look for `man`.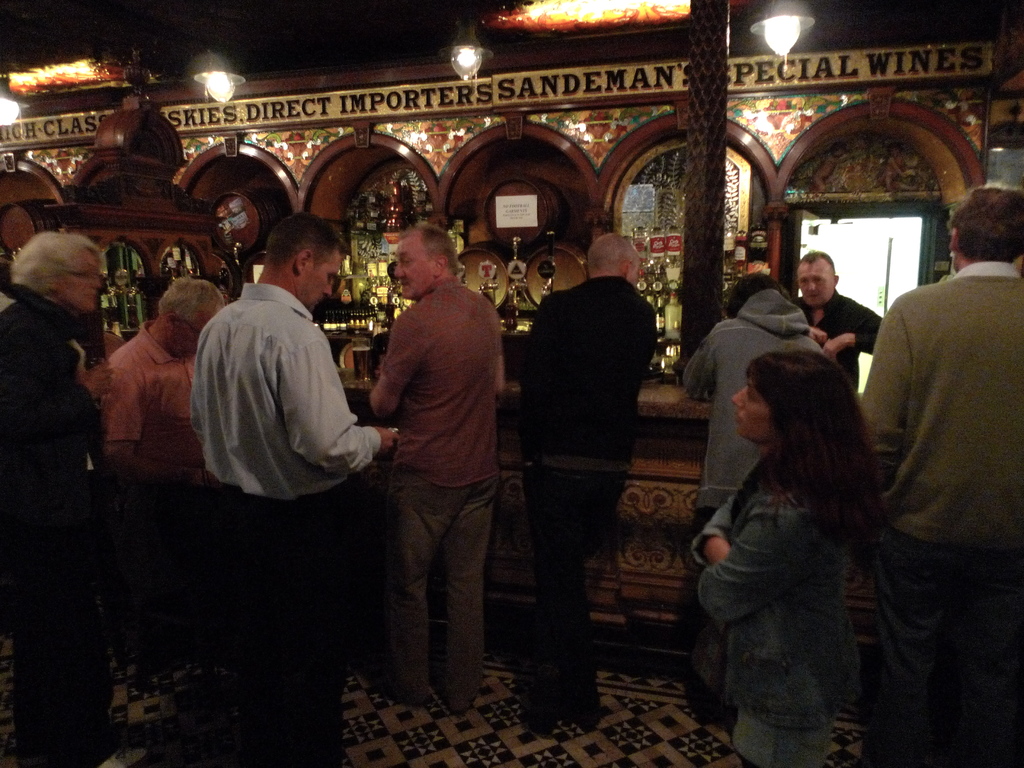
Found: 190, 207, 404, 765.
